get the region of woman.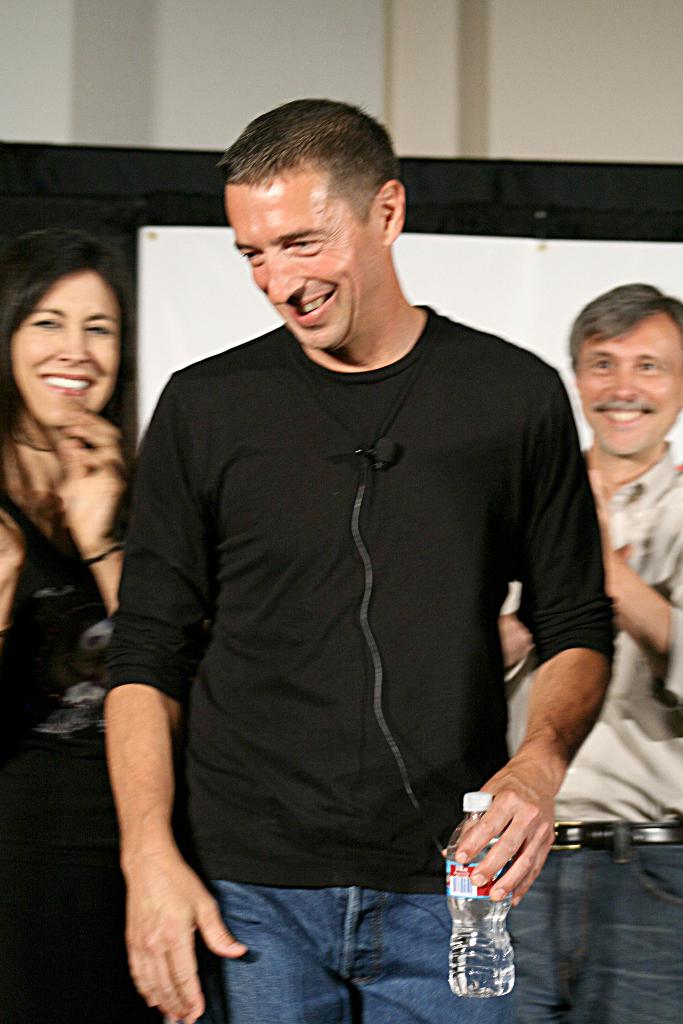
pyautogui.locateOnScreen(0, 241, 138, 1023).
